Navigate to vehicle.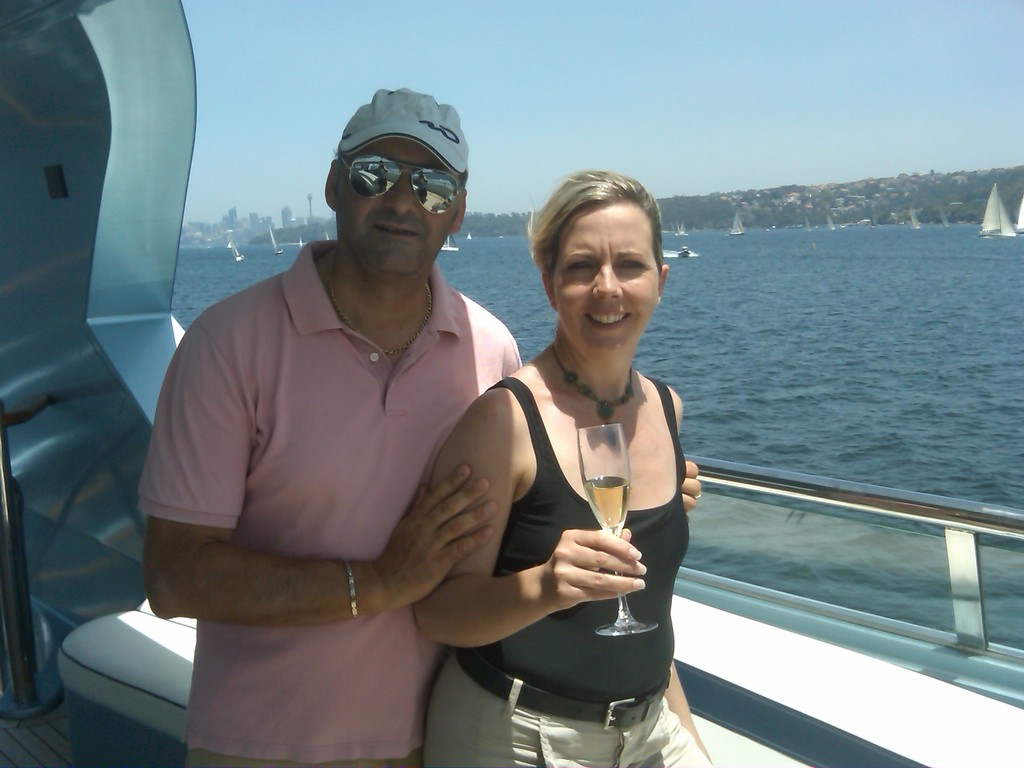
Navigation target: select_region(0, 0, 1023, 767).
